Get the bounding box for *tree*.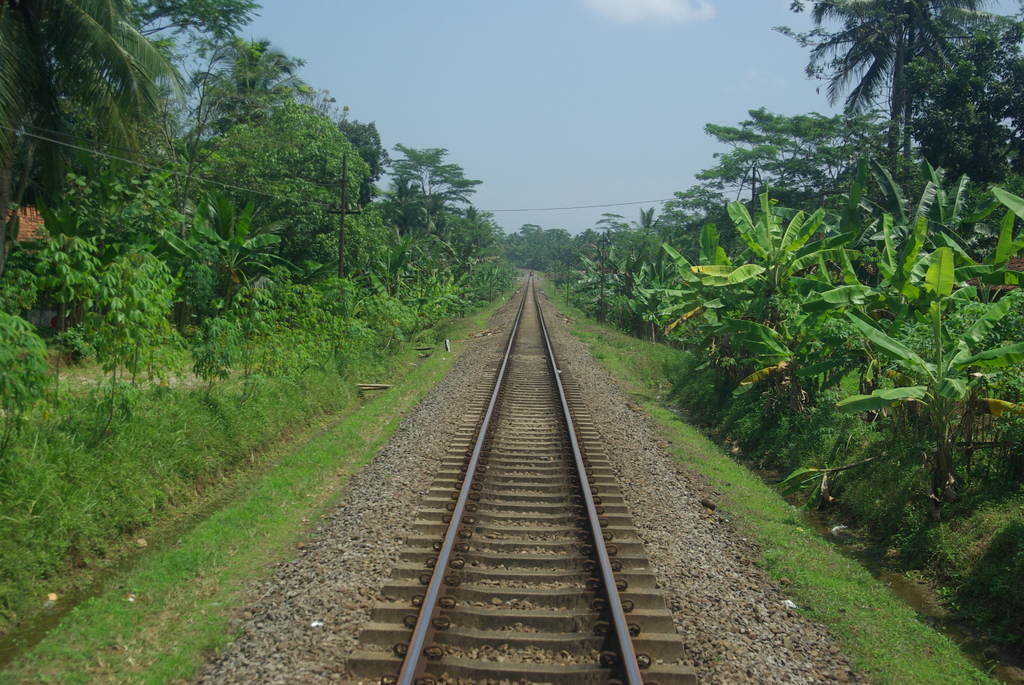
(x1=381, y1=133, x2=493, y2=265).
